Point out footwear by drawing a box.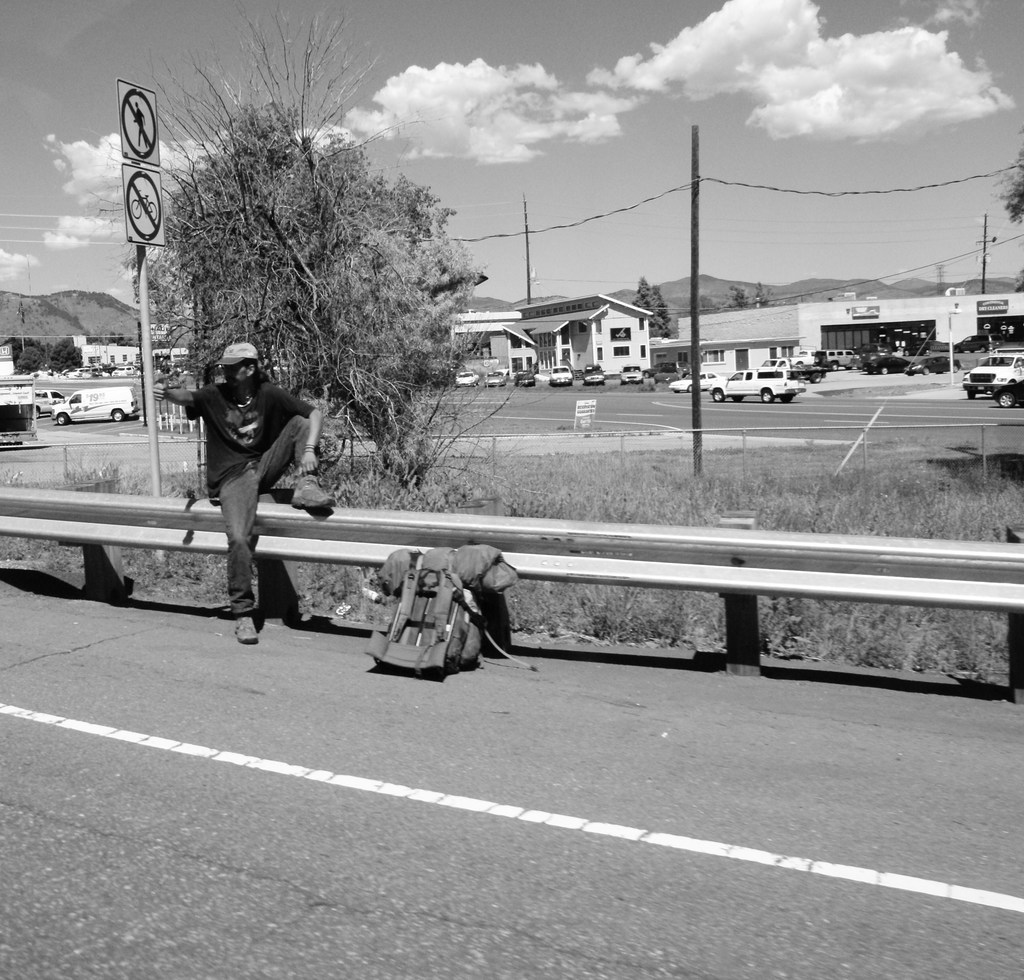
bbox=[288, 475, 337, 513].
